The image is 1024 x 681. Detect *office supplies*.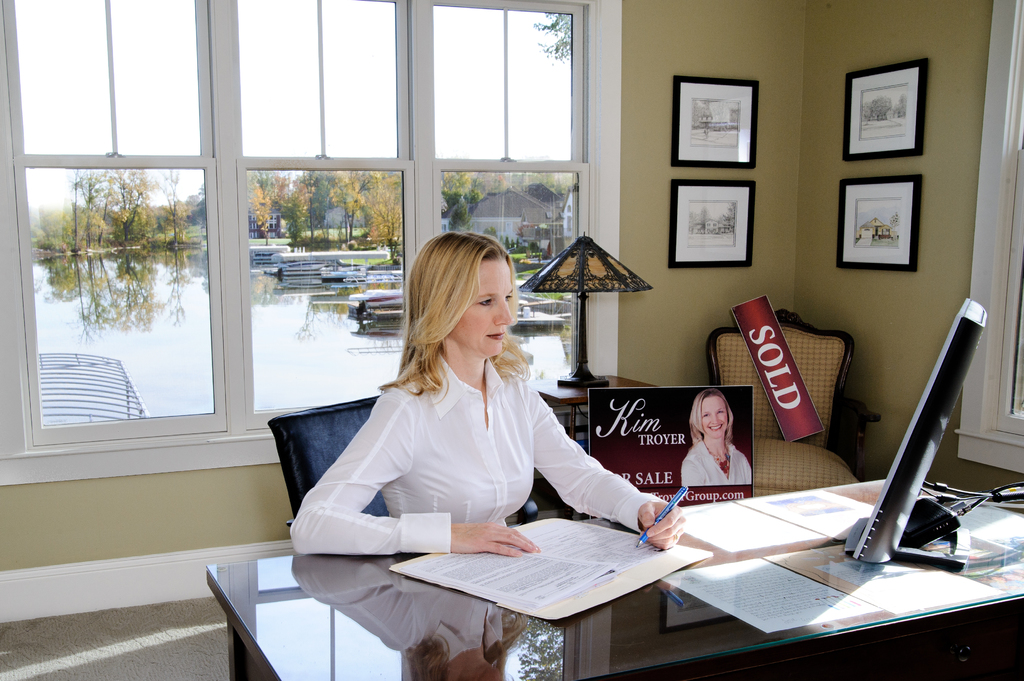
Detection: [852,301,998,588].
